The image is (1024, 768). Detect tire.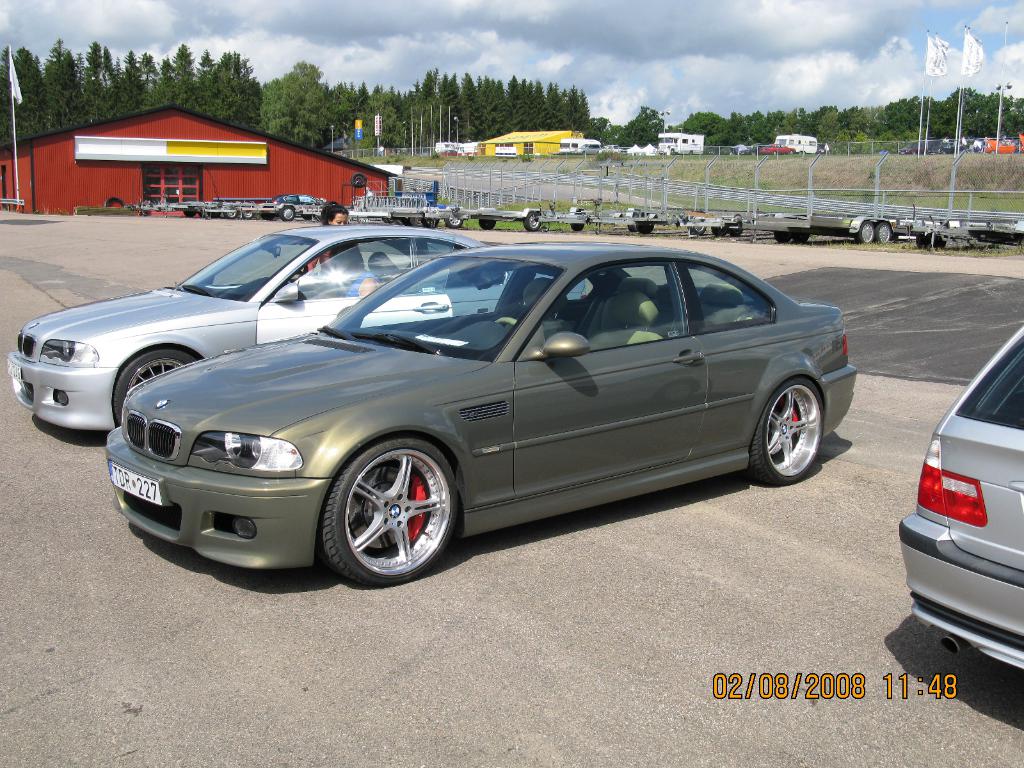
Detection: box=[637, 225, 653, 233].
